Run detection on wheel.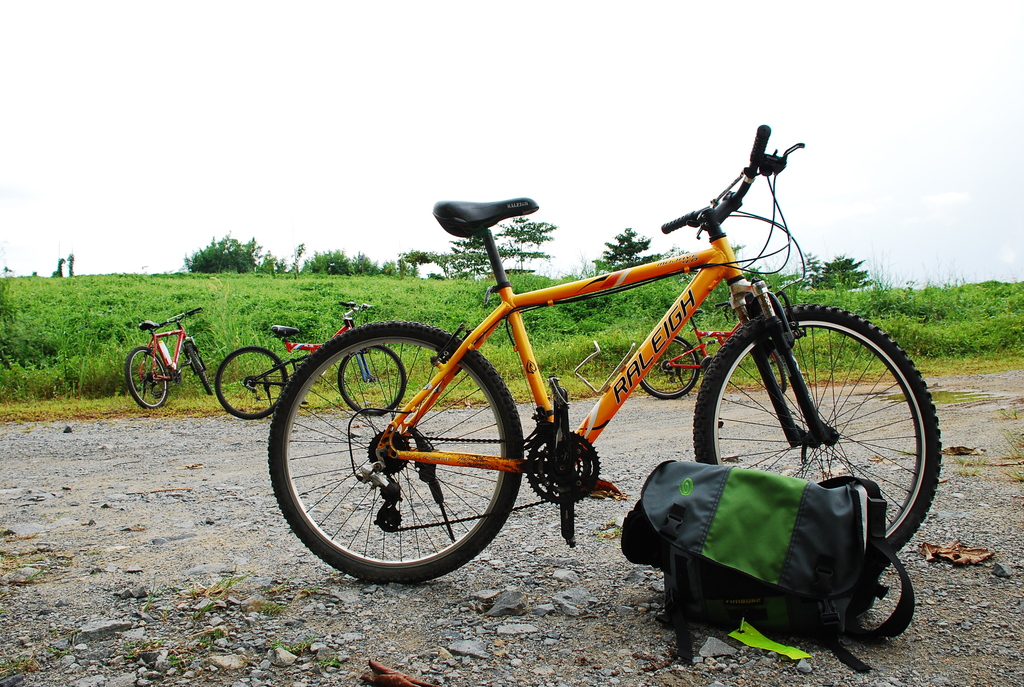
Result: BBox(124, 345, 173, 408).
